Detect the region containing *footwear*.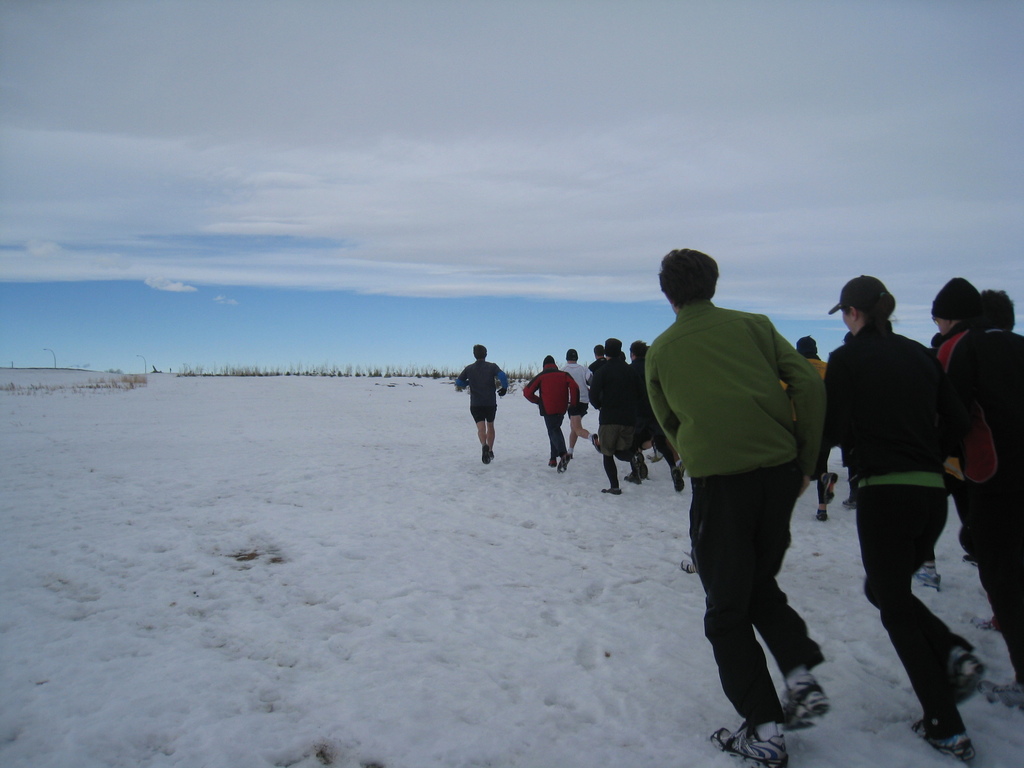
rect(668, 482, 684, 498).
